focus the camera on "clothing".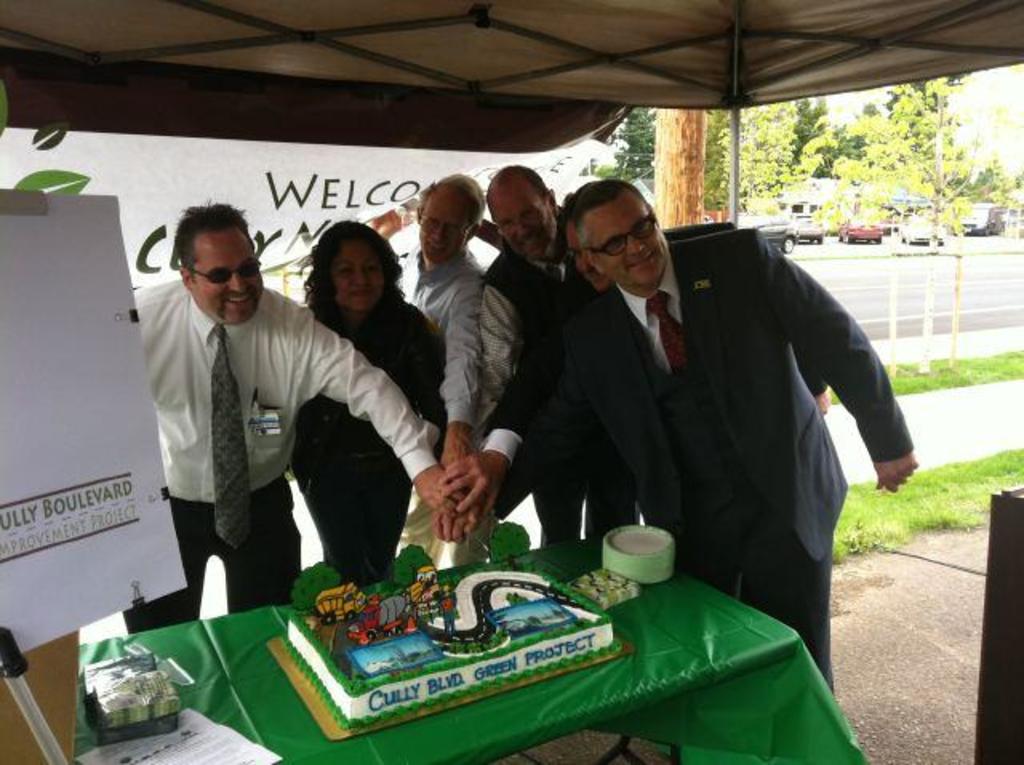
Focus region: 475/259/643/552.
